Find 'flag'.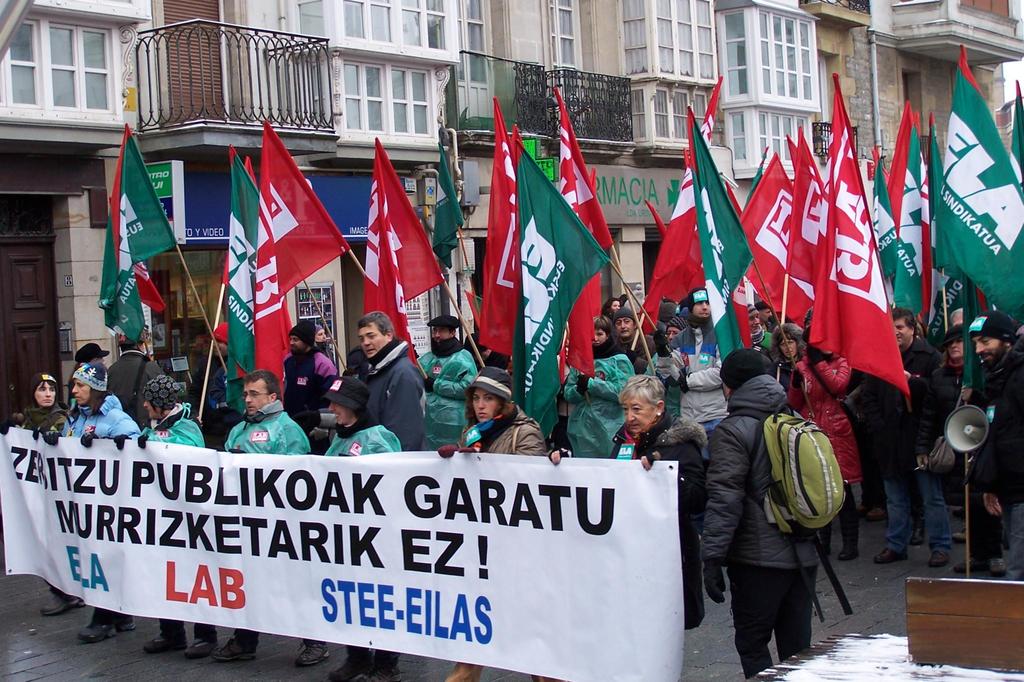
96 118 175 348.
